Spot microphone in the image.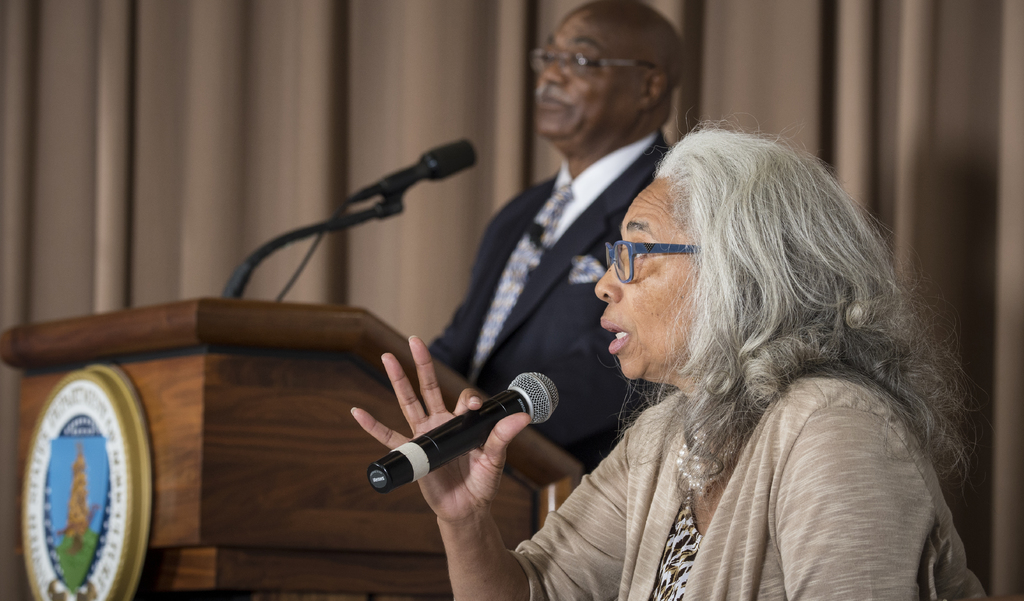
microphone found at [x1=342, y1=138, x2=485, y2=200].
